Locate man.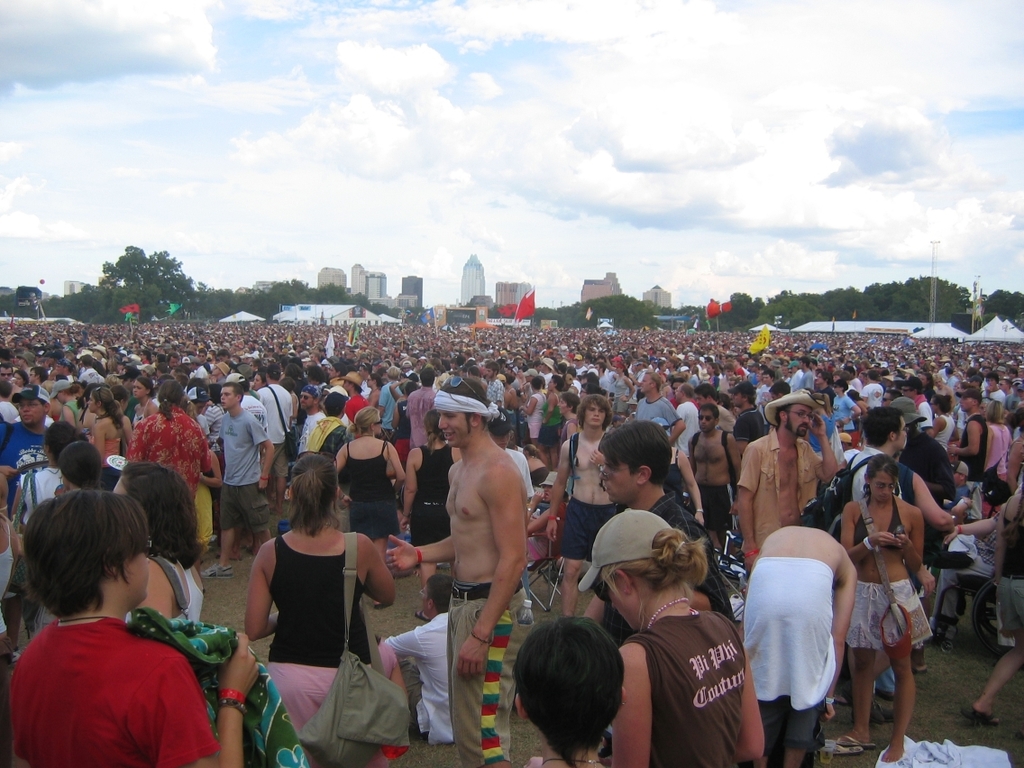
Bounding box: left=839, top=408, right=903, bottom=701.
